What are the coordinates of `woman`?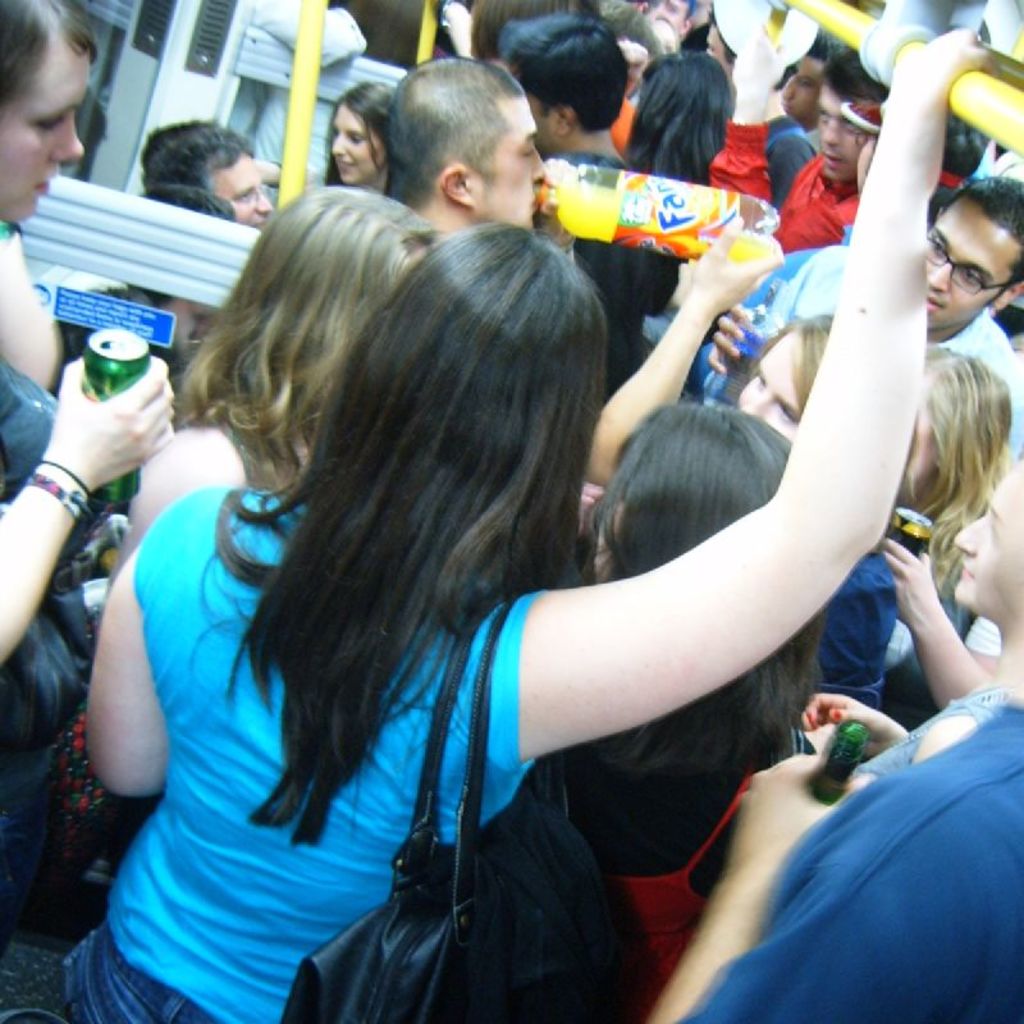
rect(790, 346, 1019, 759).
